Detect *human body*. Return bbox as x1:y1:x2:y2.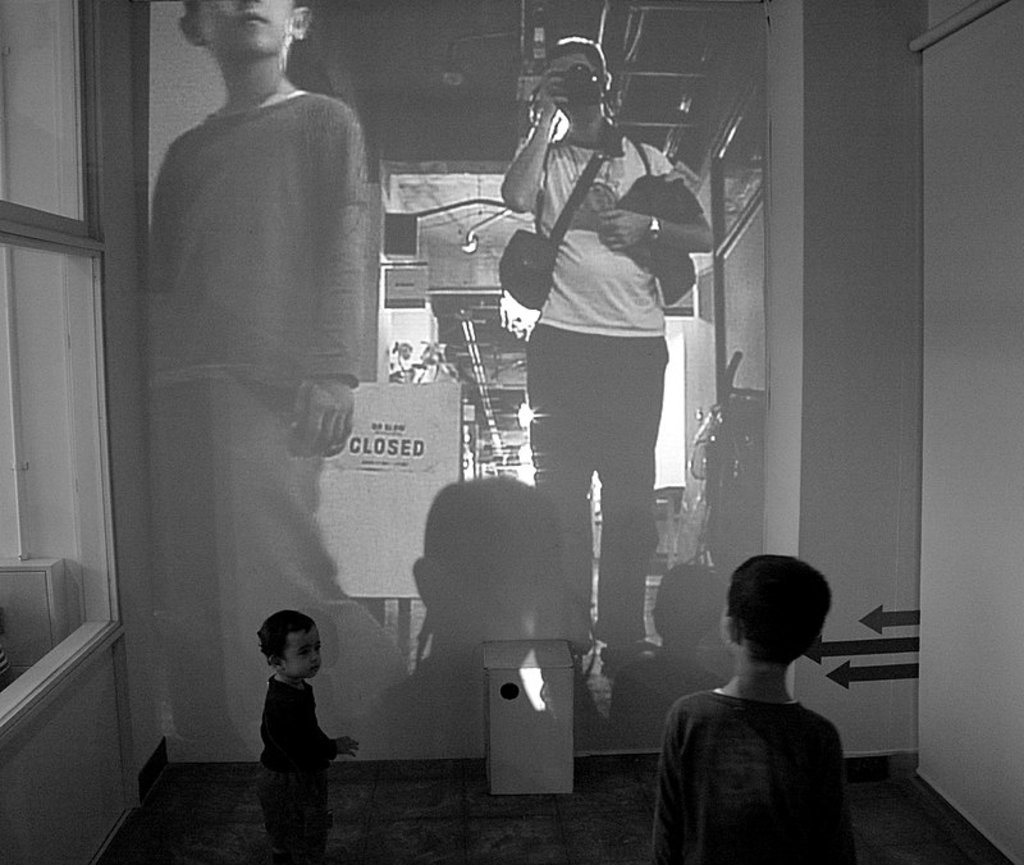
497:24:704:734.
